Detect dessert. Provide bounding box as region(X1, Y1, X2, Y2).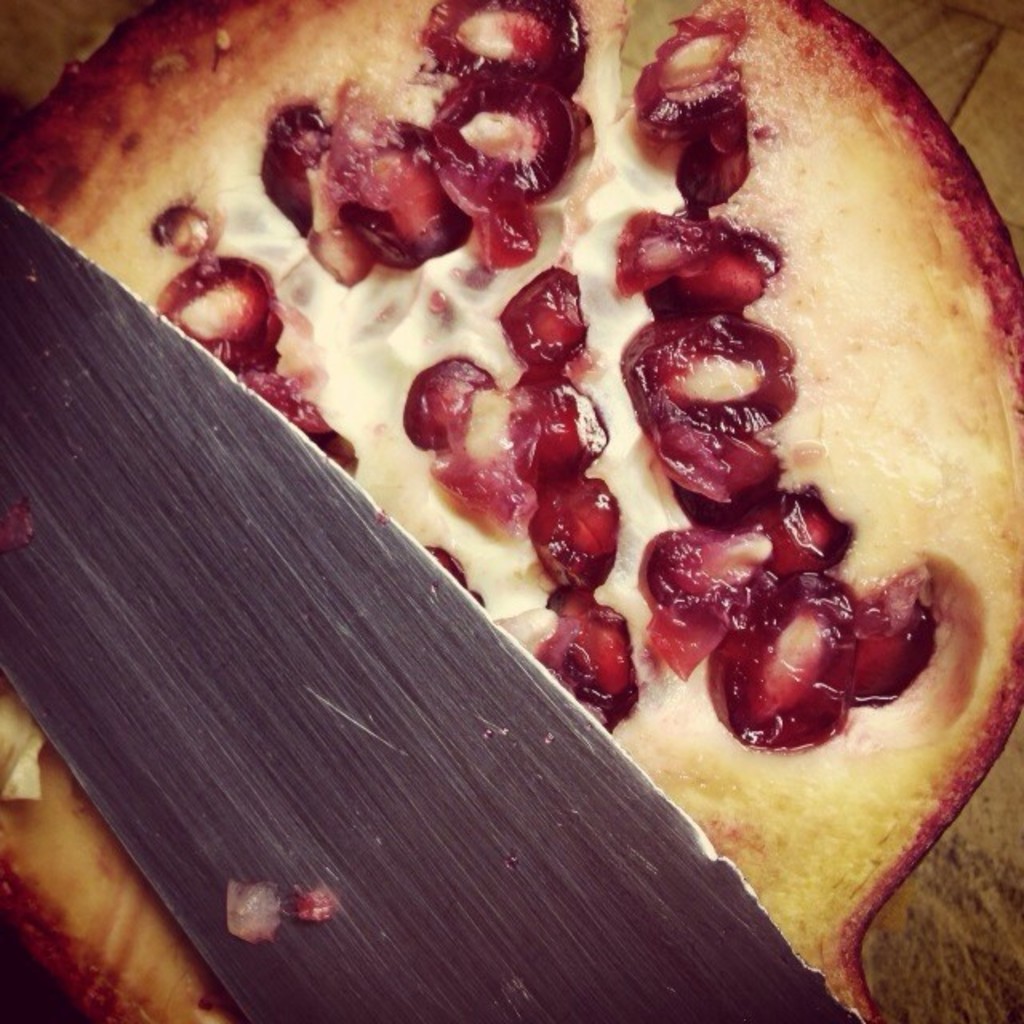
region(0, 0, 1022, 1022).
